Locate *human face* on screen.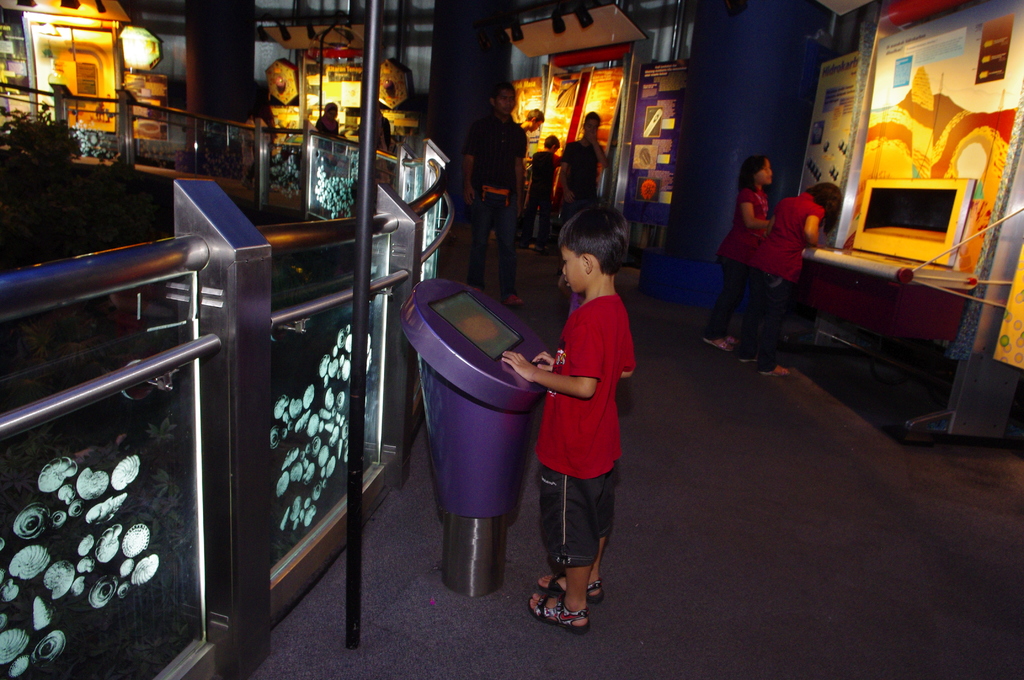
On screen at left=585, top=119, right=599, bottom=135.
